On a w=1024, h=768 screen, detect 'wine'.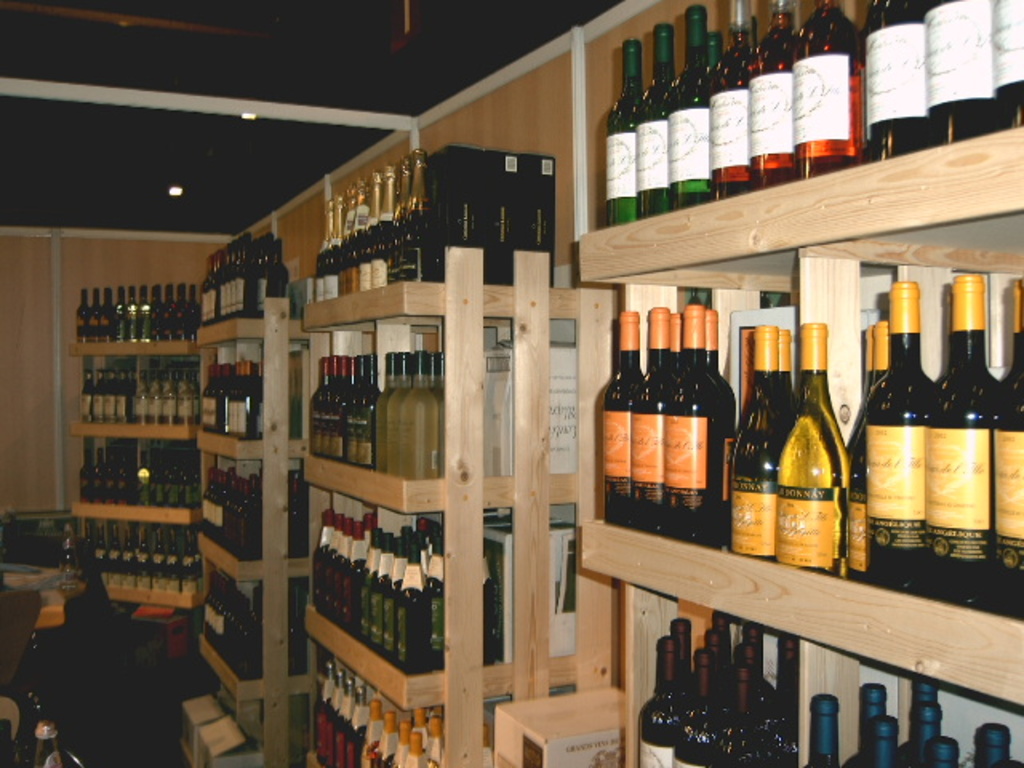
<region>934, 274, 989, 603</region>.
